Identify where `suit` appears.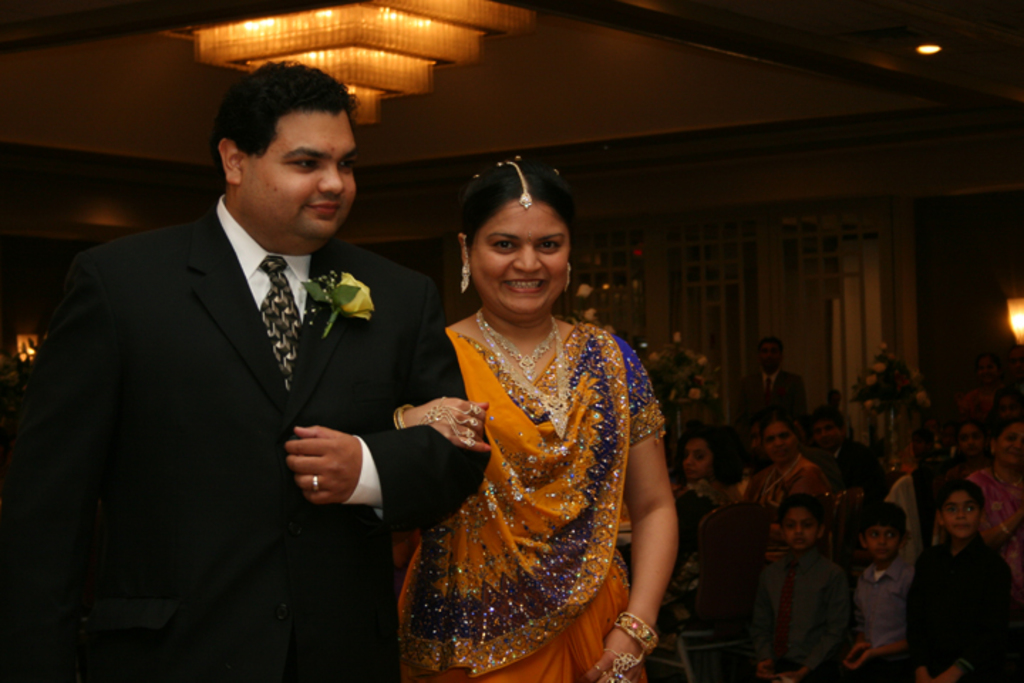
Appears at [30, 102, 435, 653].
